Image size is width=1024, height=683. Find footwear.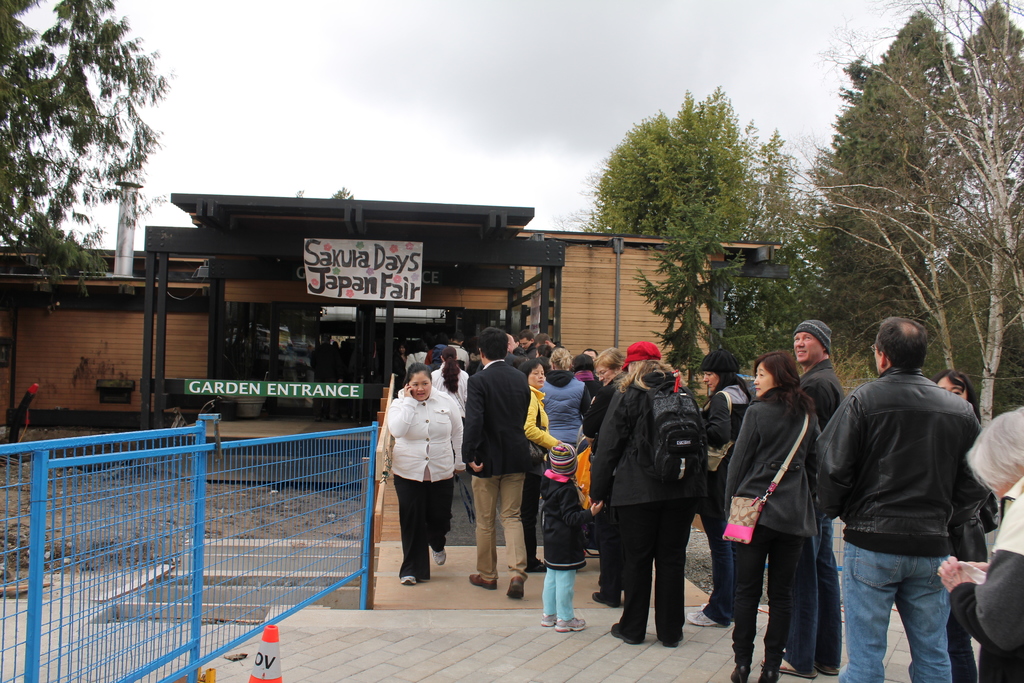
588 588 619 614.
